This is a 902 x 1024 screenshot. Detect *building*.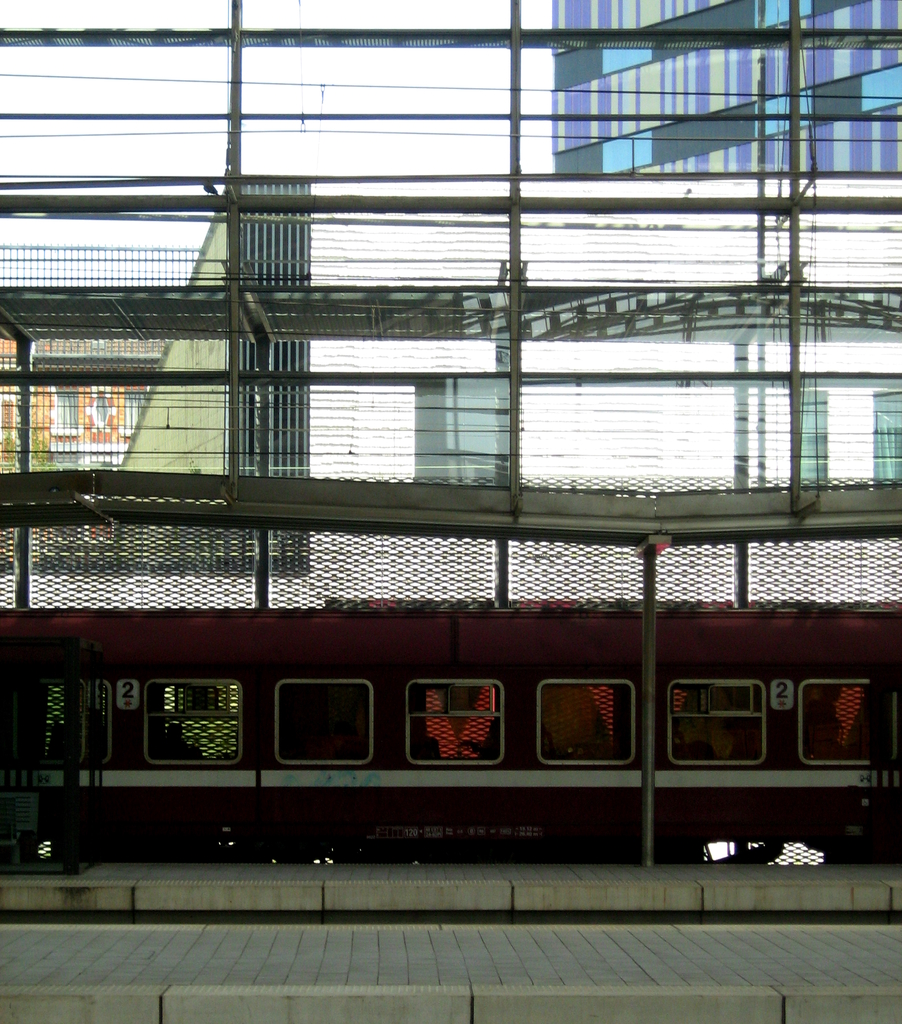
{"left": 552, "top": 0, "right": 901, "bottom": 175}.
